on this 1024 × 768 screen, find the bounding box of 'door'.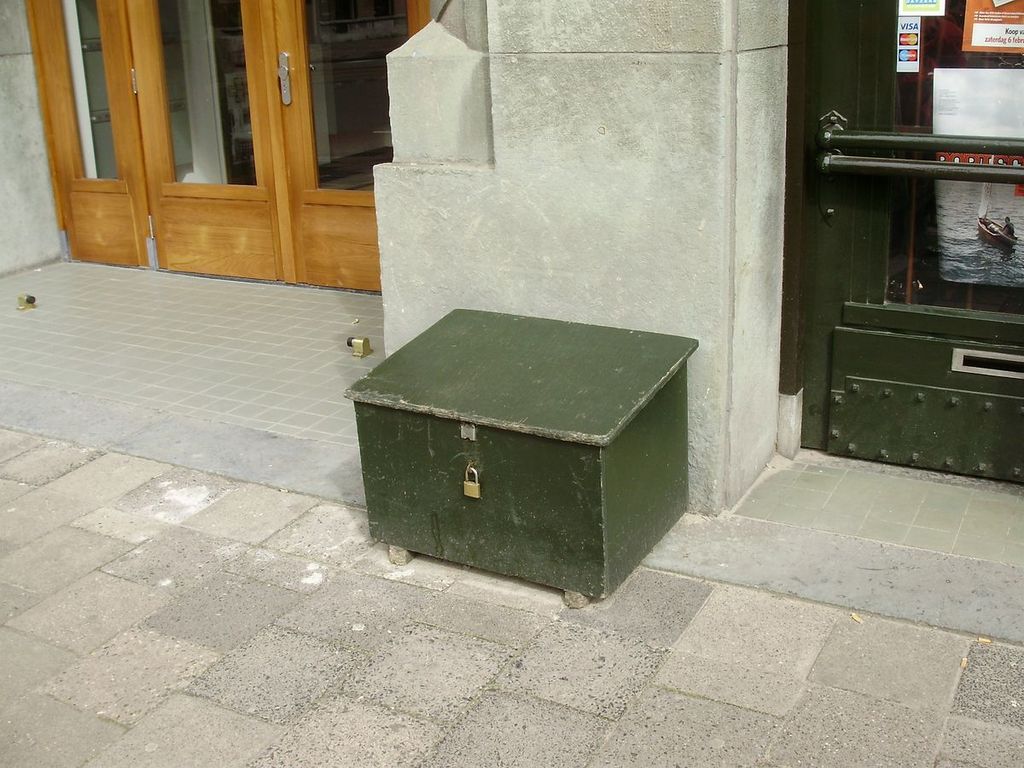
Bounding box: [left=120, top=0, right=290, bottom=280].
